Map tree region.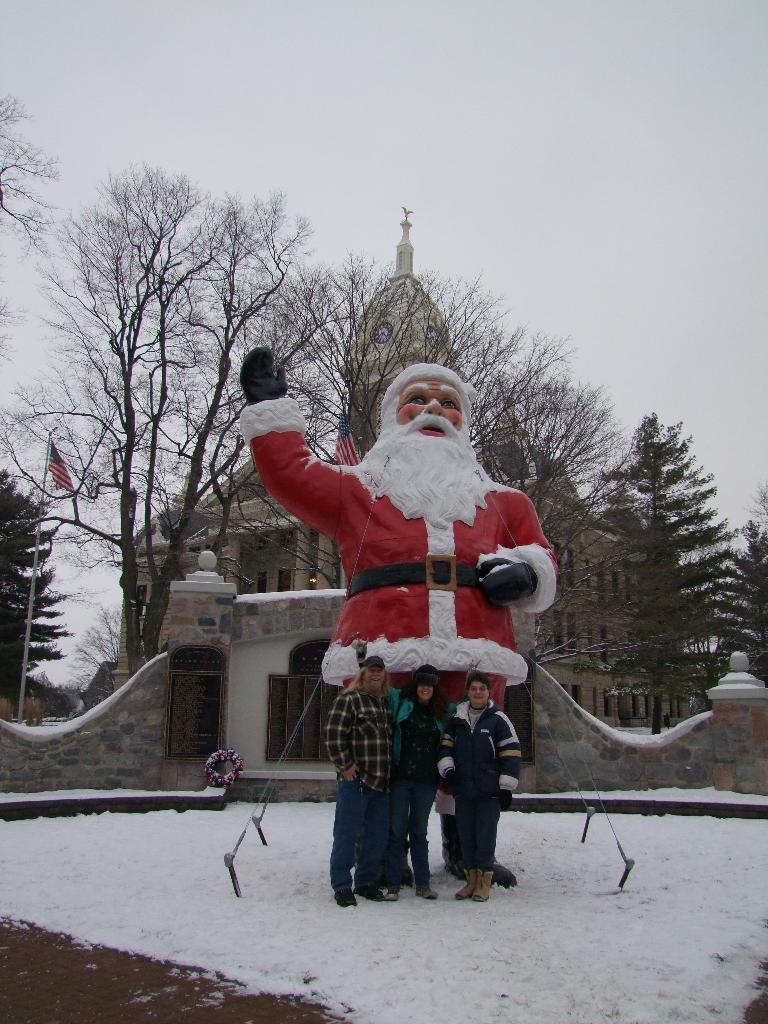
Mapped to region(568, 402, 742, 746).
